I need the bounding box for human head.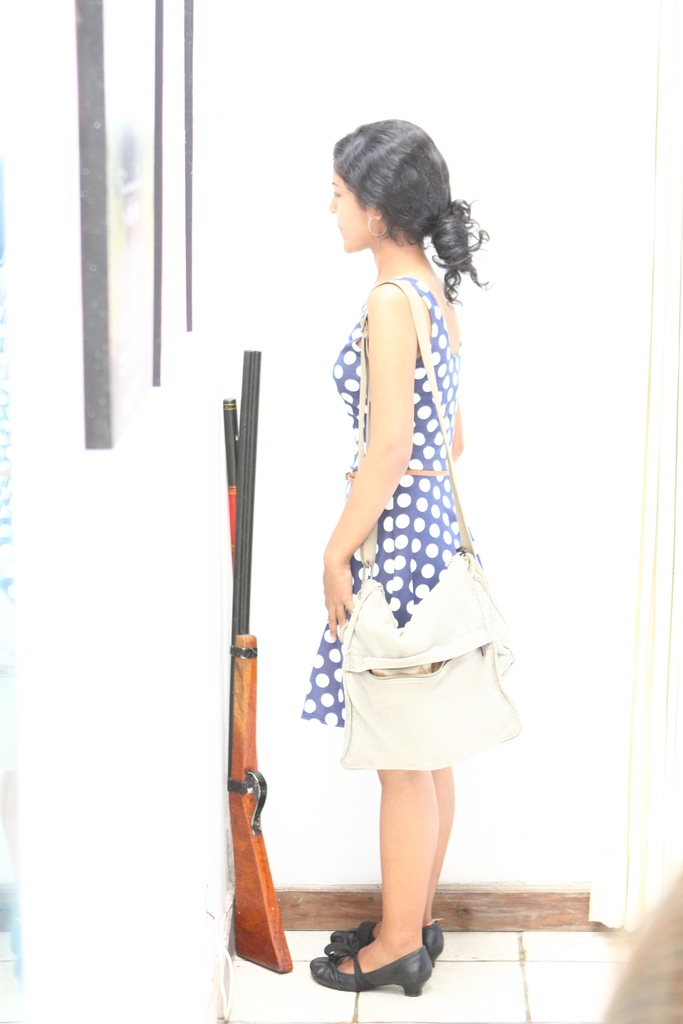
Here it is: (329,122,476,257).
